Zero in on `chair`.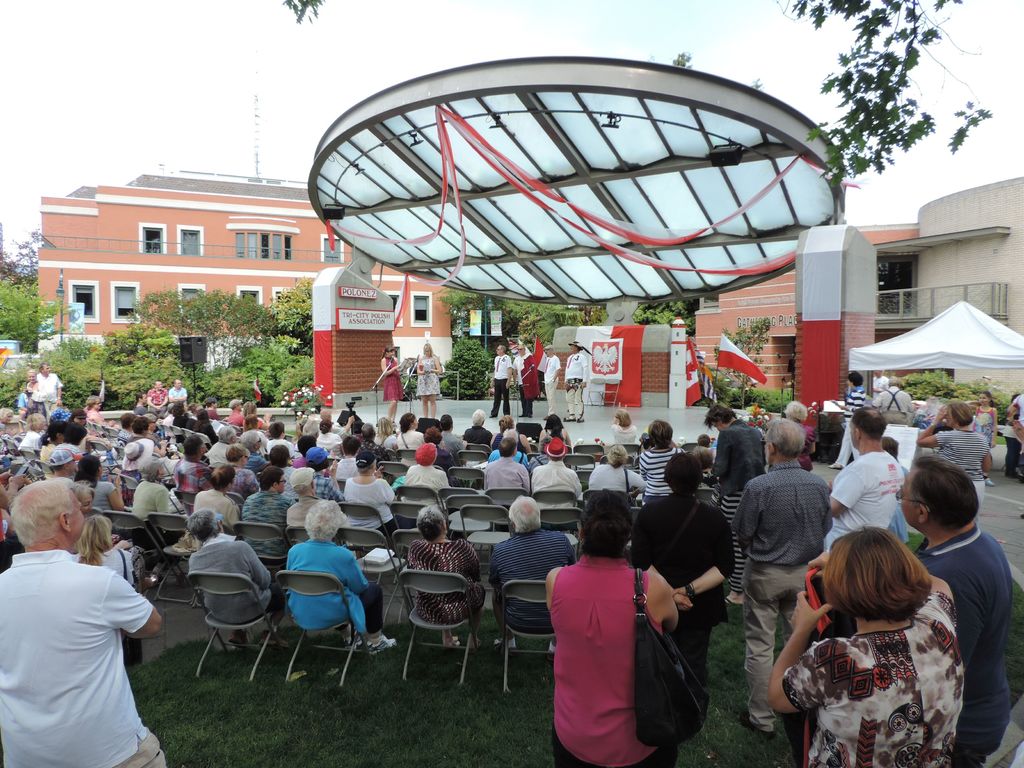
Zeroed in: locate(273, 564, 399, 688).
